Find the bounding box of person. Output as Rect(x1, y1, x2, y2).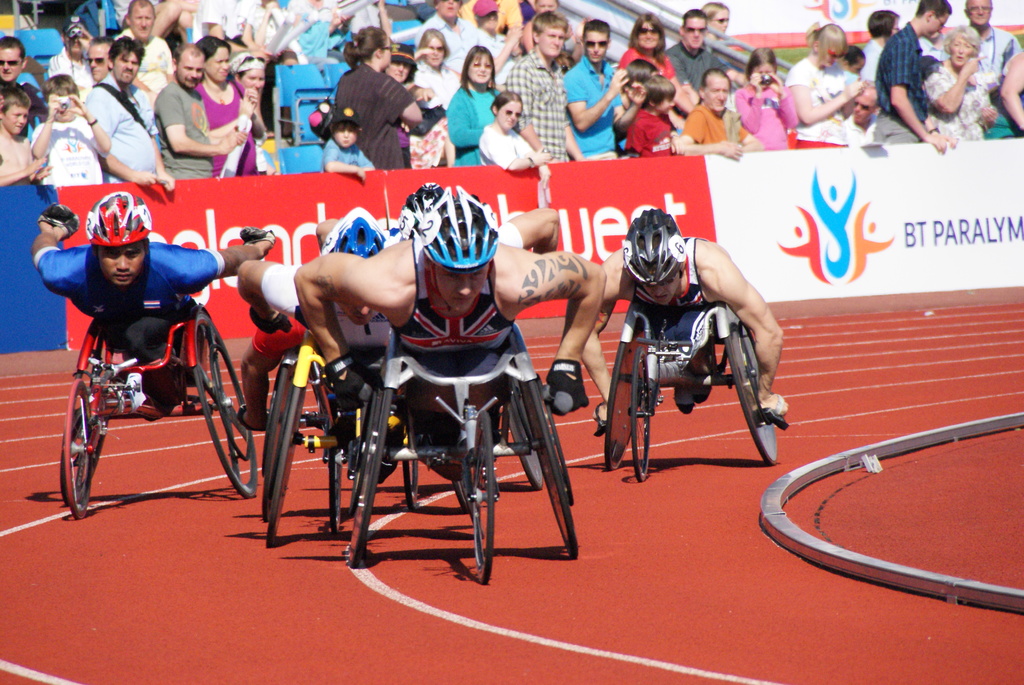
Rect(842, 44, 872, 73).
